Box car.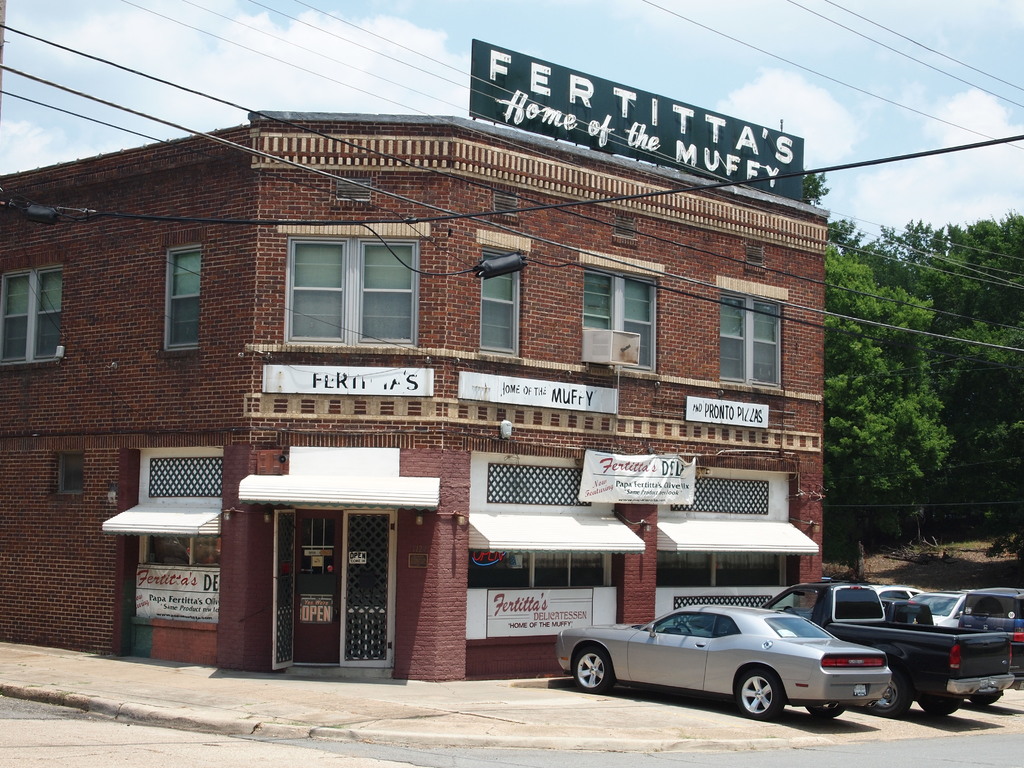
(left=548, top=606, right=887, bottom=727).
